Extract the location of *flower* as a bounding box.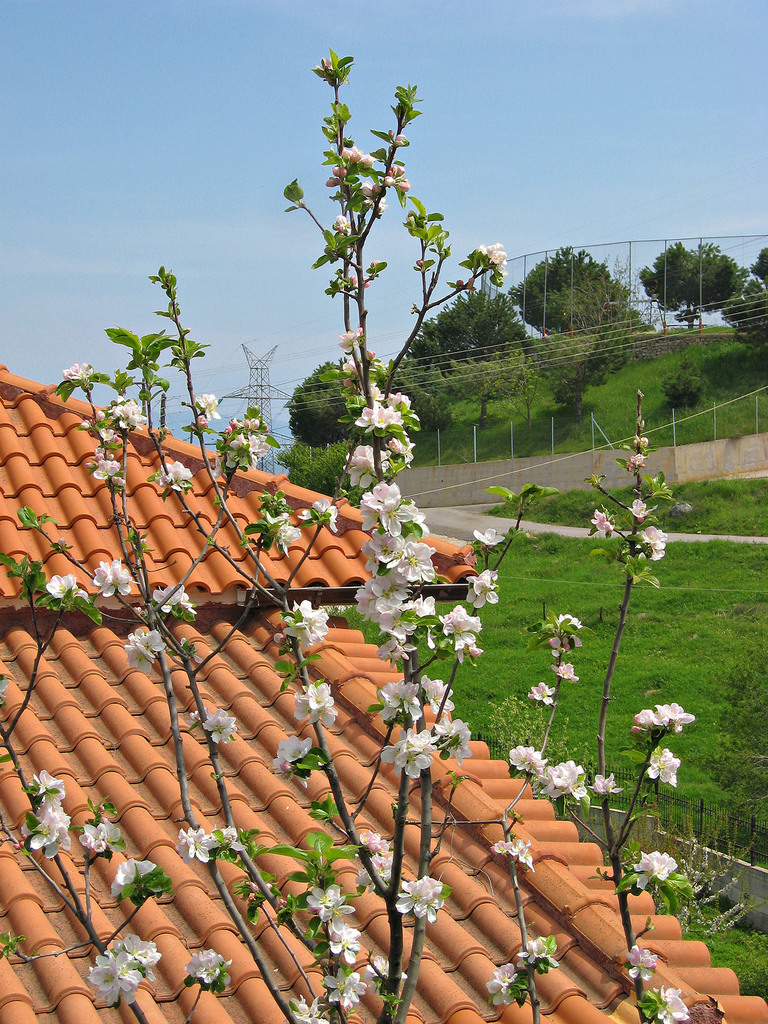
detection(516, 939, 562, 977).
